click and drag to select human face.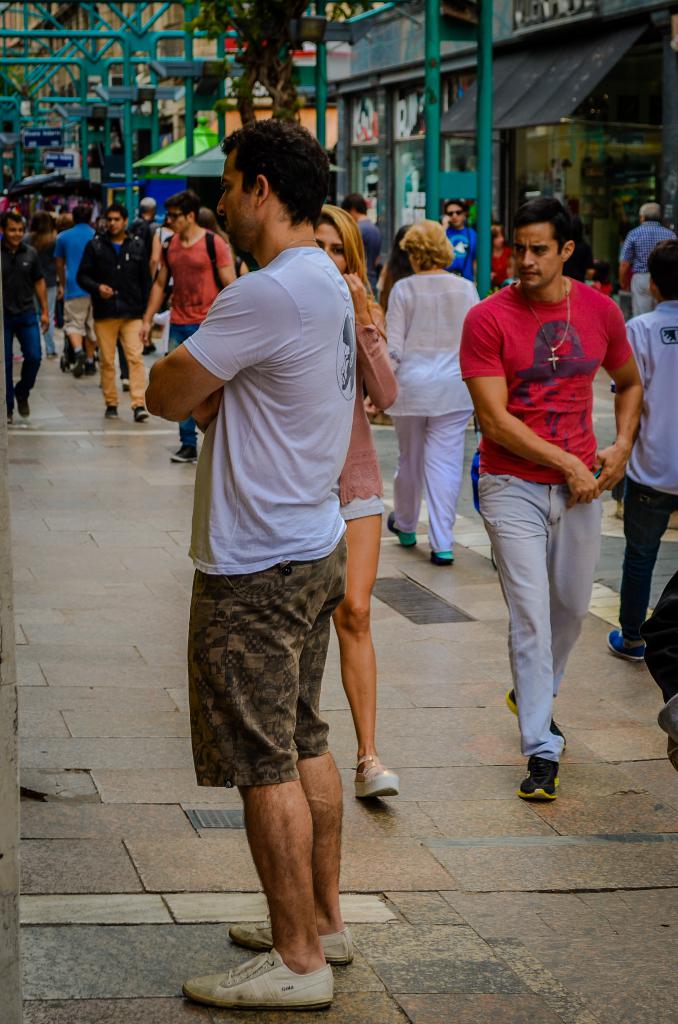
Selection: rect(166, 205, 188, 234).
